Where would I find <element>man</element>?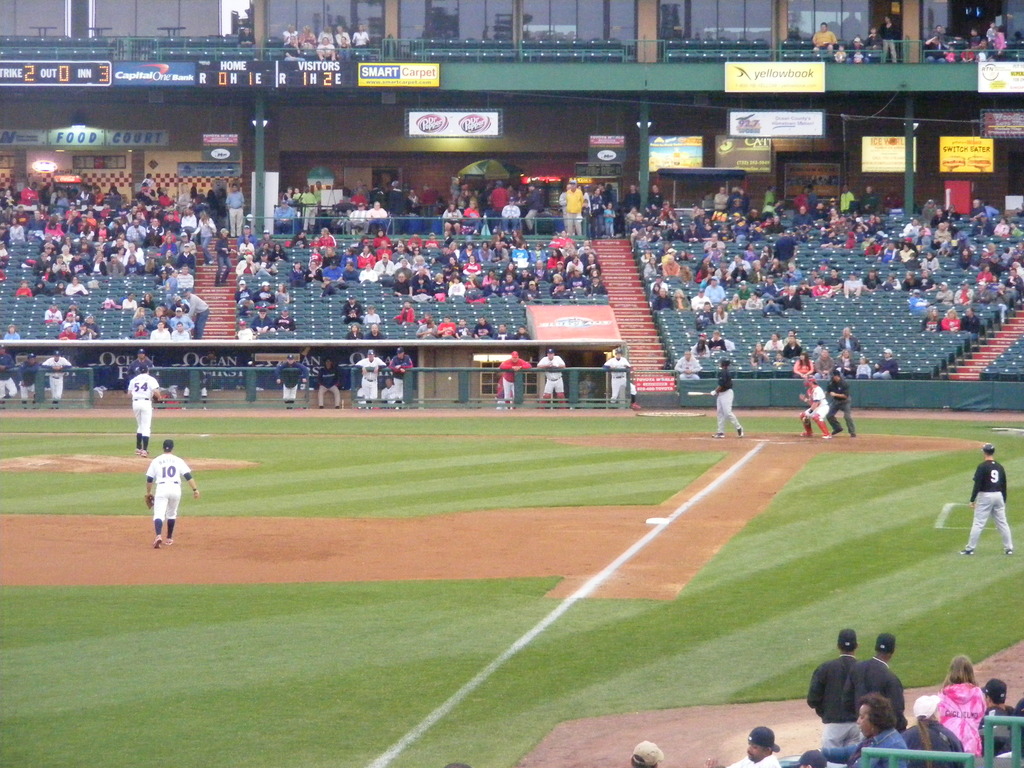
At region(813, 22, 837, 51).
